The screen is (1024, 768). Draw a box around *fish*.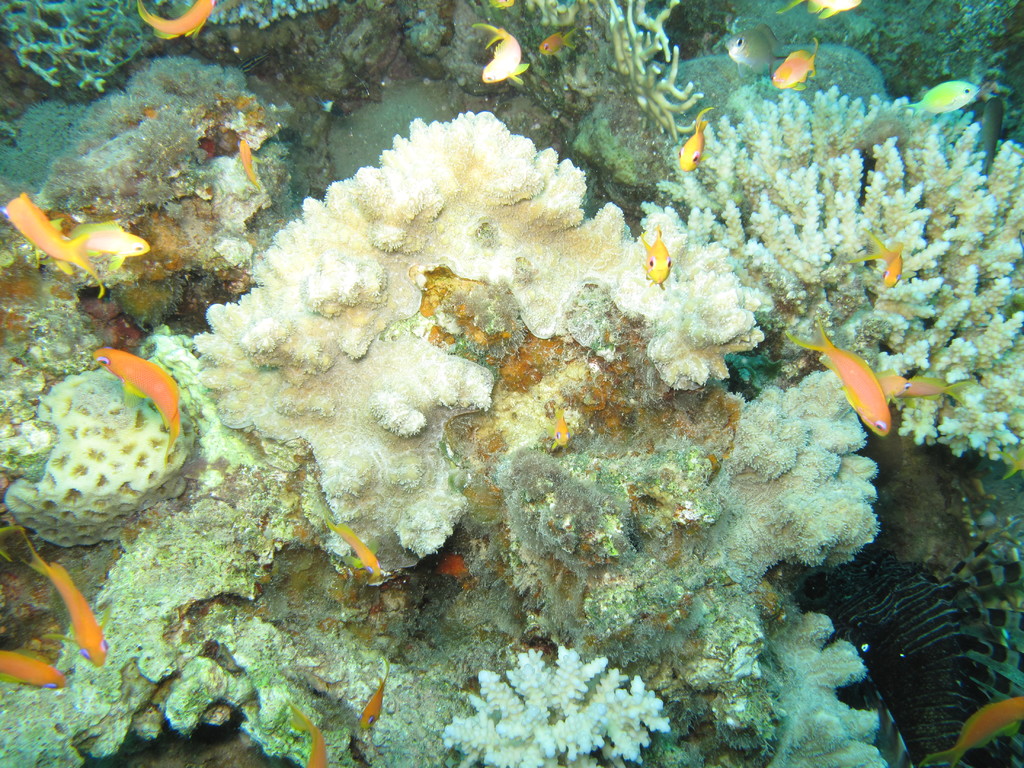
pyautogui.locateOnScreen(783, 0, 854, 19).
